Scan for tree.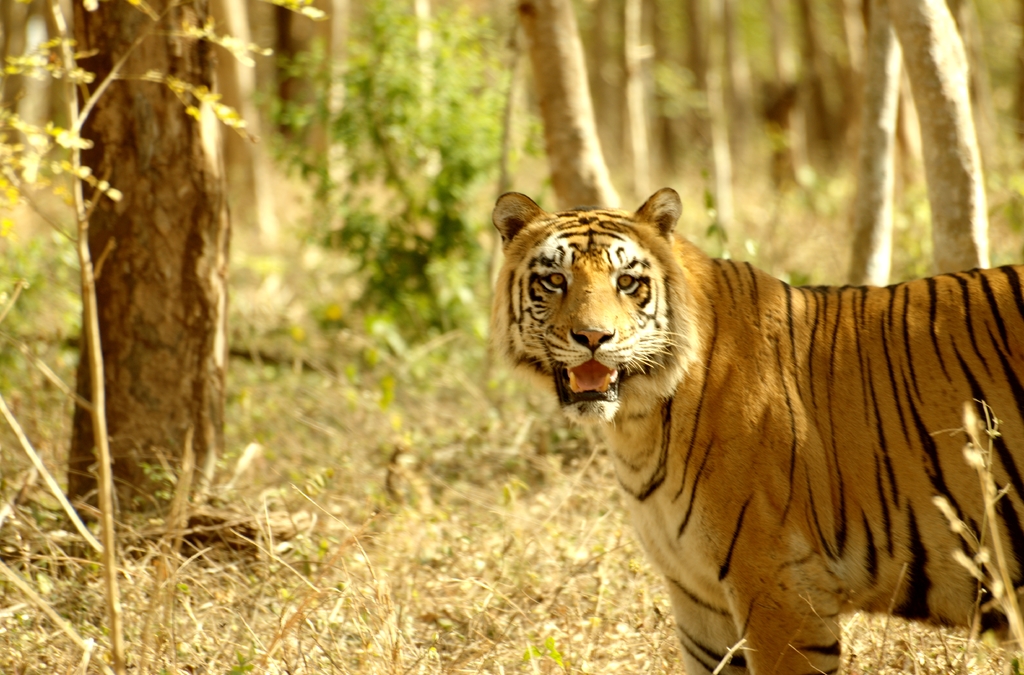
Scan result: select_region(883, 0, 988, 273).
